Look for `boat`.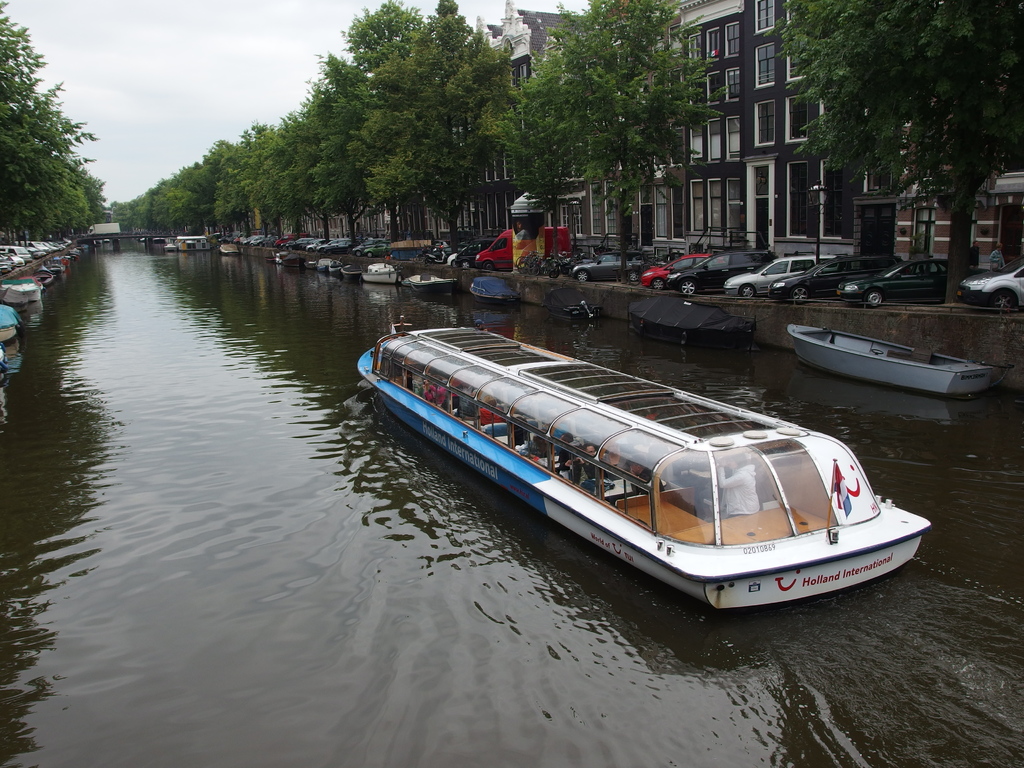
Found: rect(341, 260, 362, 279).
